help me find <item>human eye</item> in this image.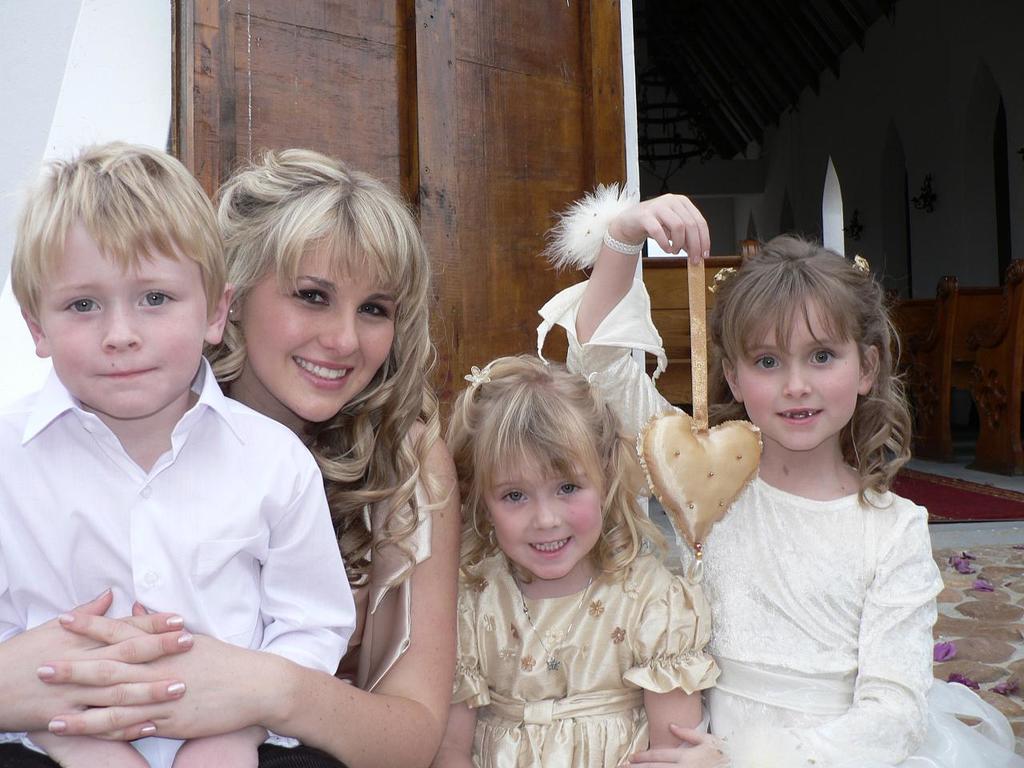
Found it: x1=59, y1=292, x2=101, y2=319.
